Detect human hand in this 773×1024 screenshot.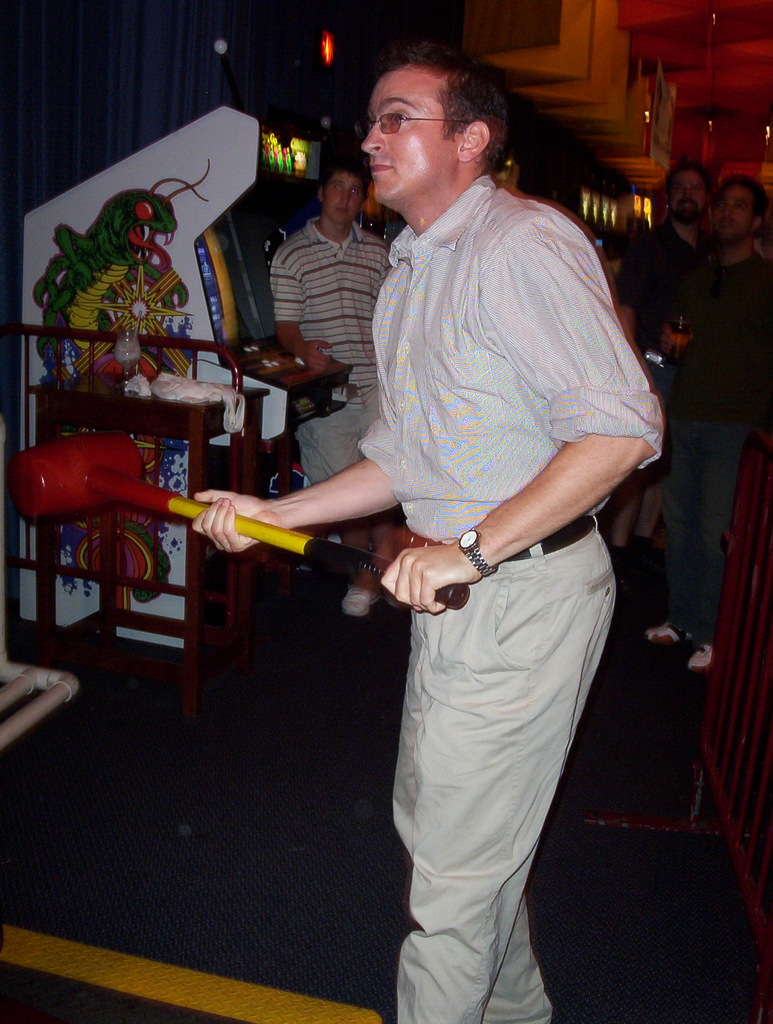
Detection: (x1=187, y1=489, x2=292, y2=556).
